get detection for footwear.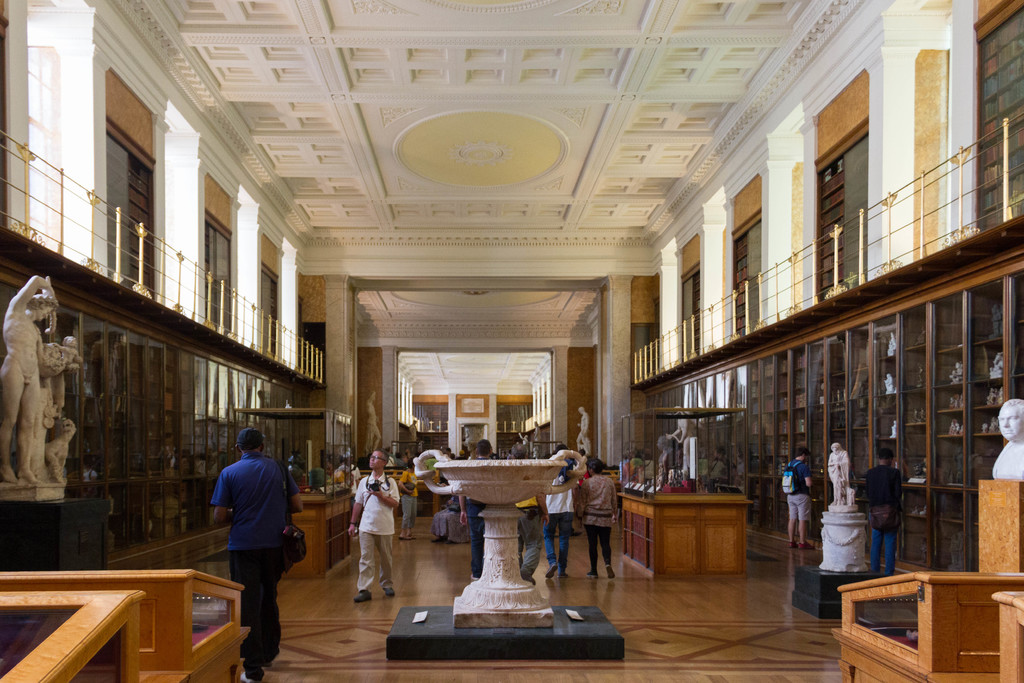
Detection: locate(602, 566, 612, 579).
